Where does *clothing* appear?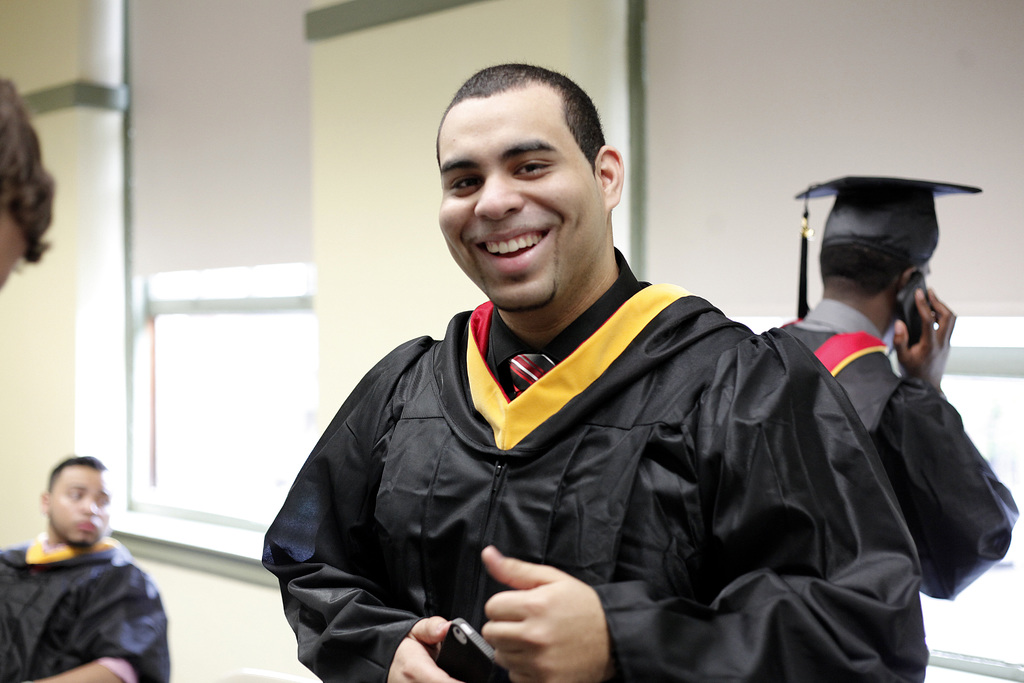
Appears at (x1=259, y1=244, x2=935, y2=682).
